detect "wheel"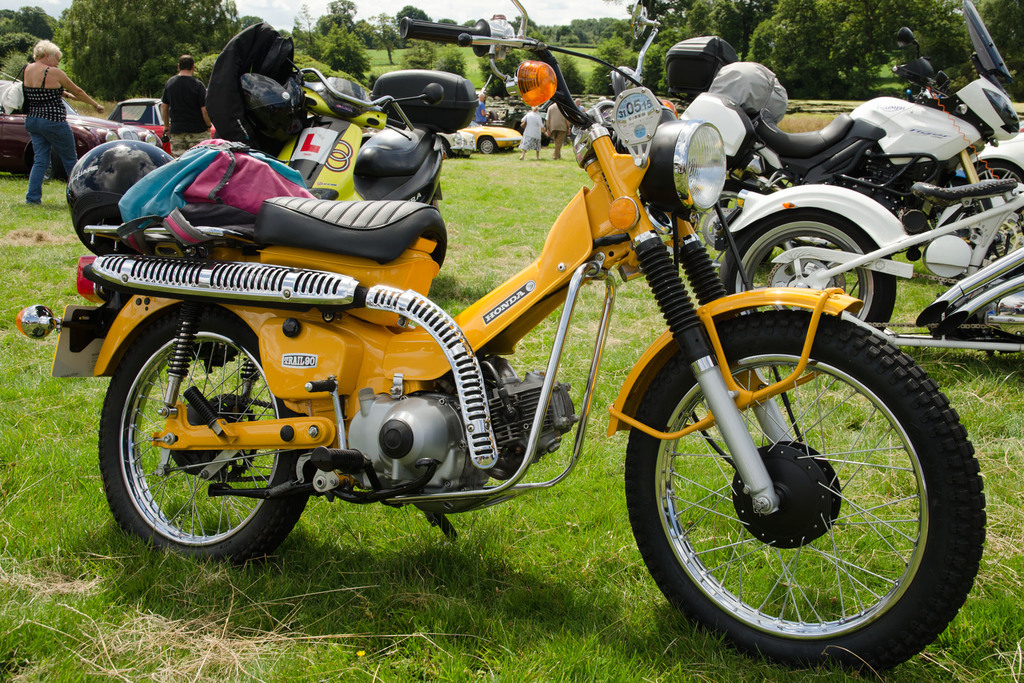
box=[941, 197, 1023, 284]
